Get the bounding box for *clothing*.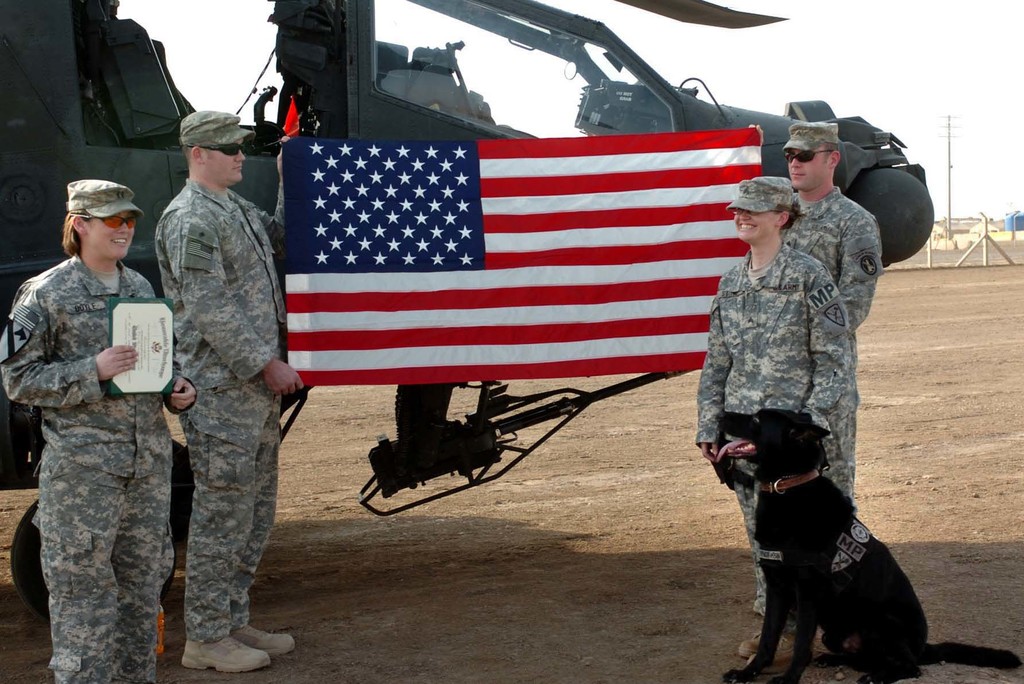
(693,243,856,635).
